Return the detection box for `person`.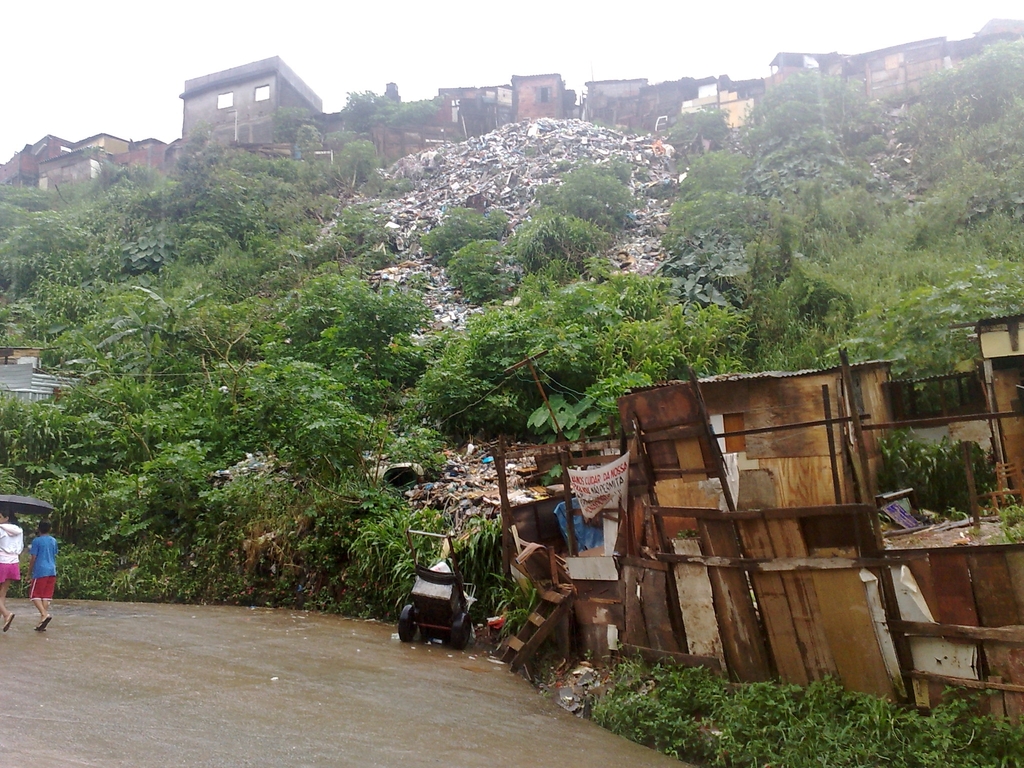
<bbox>0, 509, 26, 632</bbox>.
